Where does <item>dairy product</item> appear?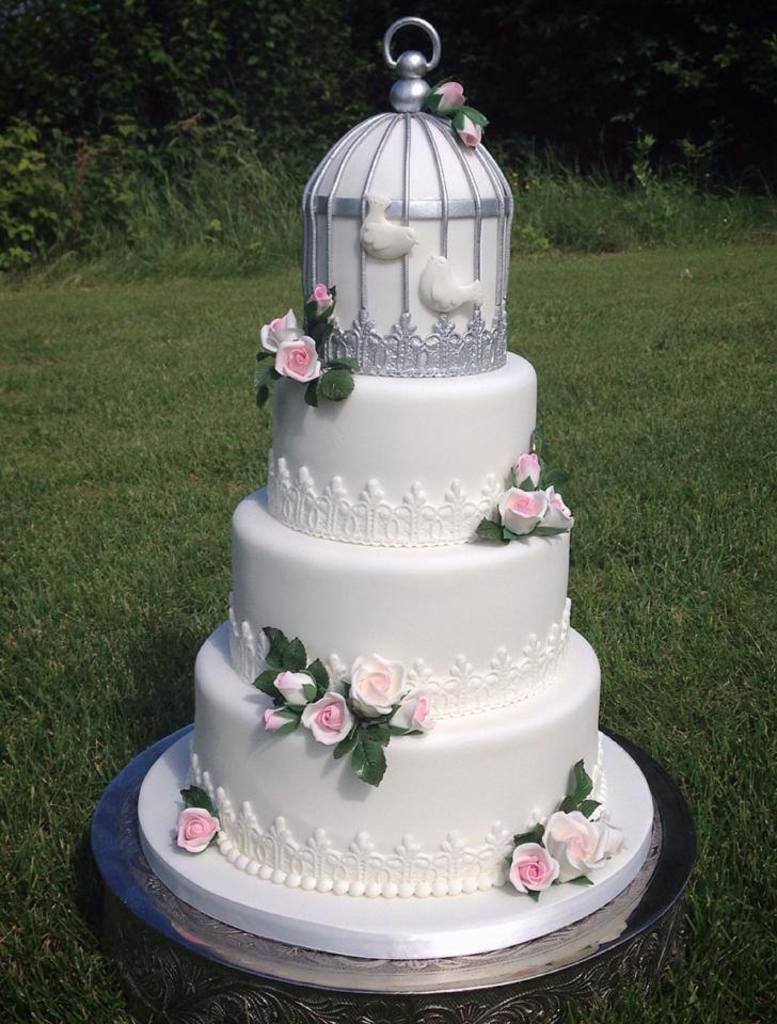
Appears at <box>268,371,542,558</box>.
